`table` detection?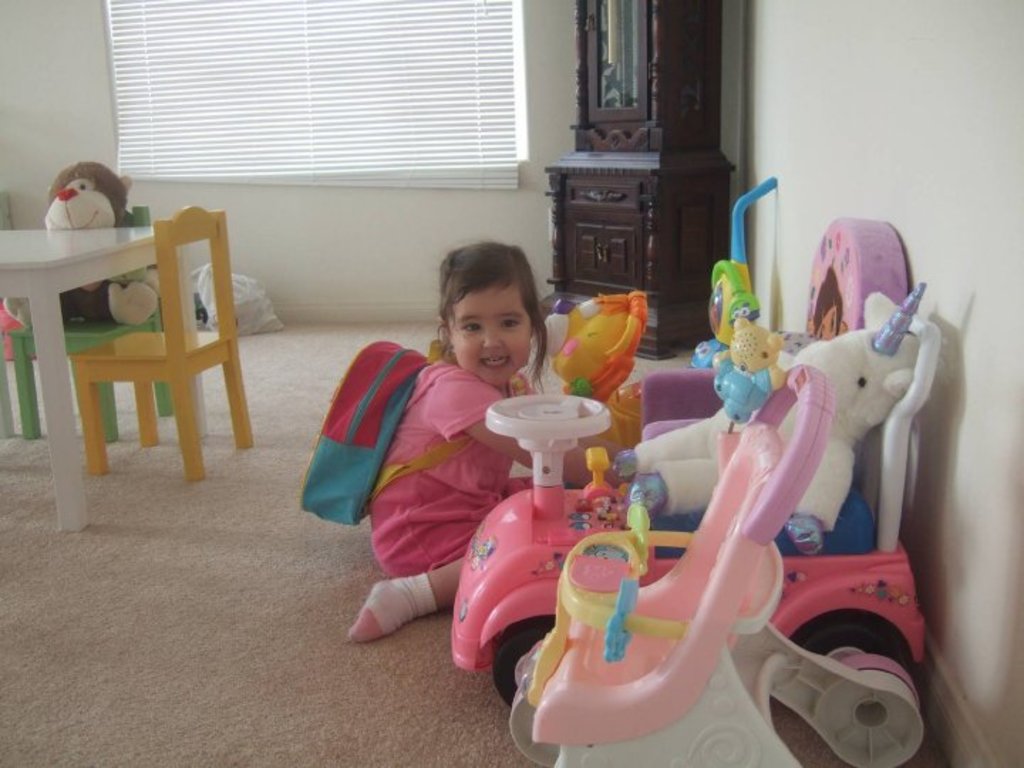
[16, 220, 259, 474]
